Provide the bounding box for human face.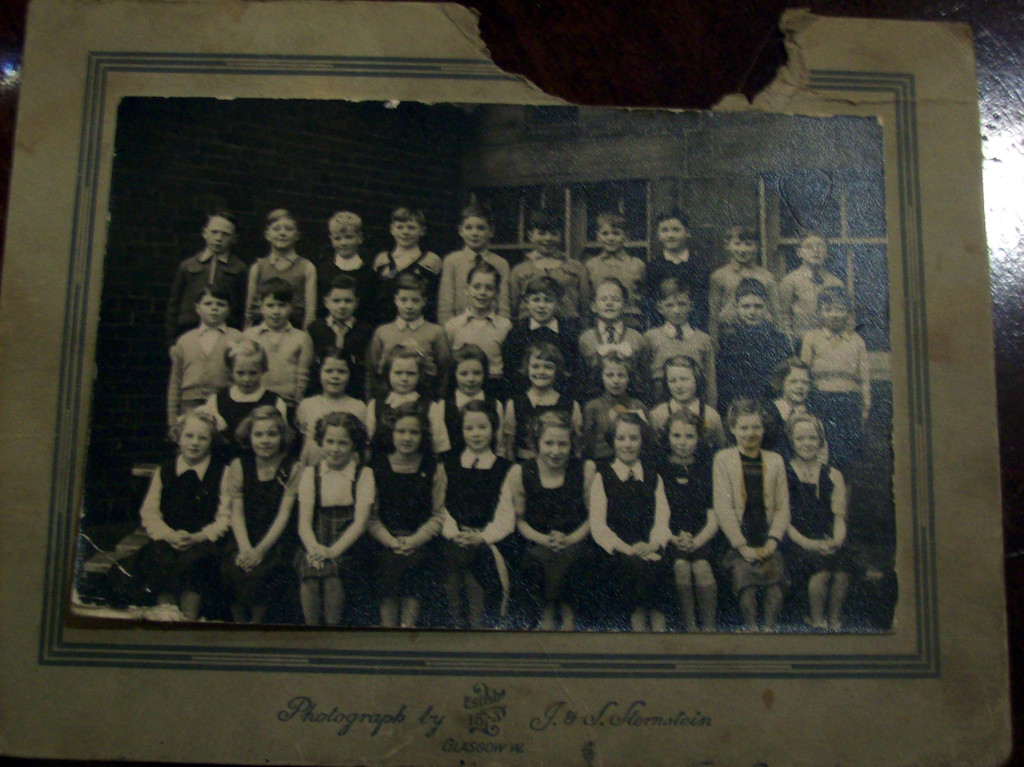
bbox=[732, 234, 758, 262].
